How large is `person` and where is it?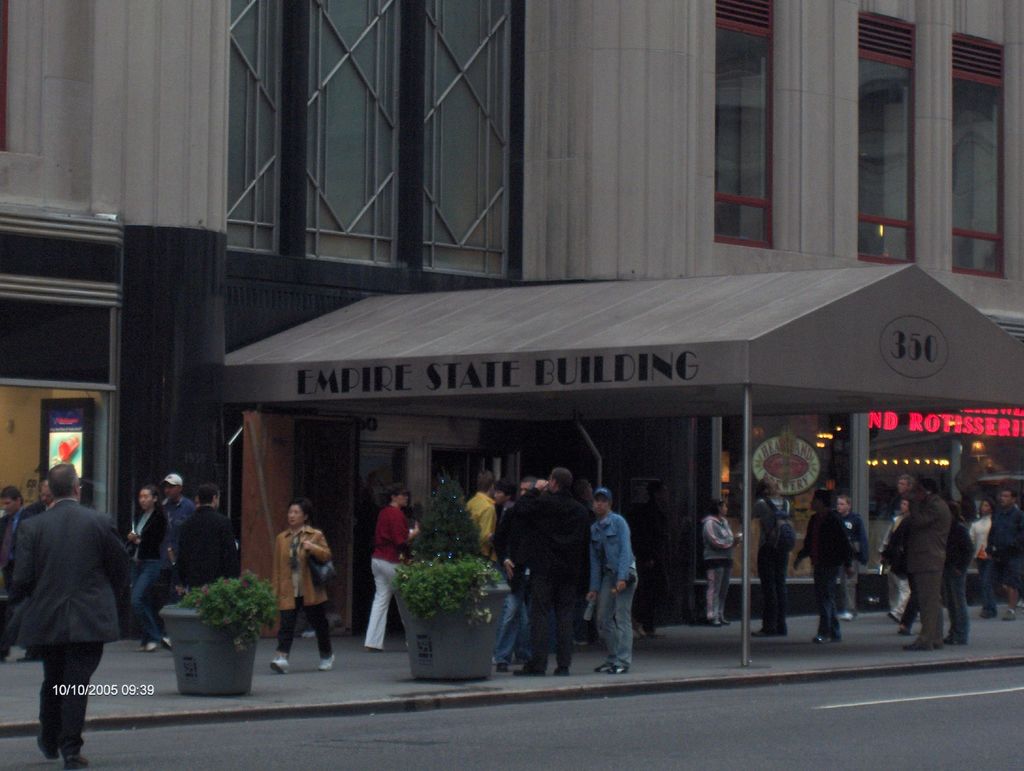
Bounding box: detection(362, 485, 430, 649).
